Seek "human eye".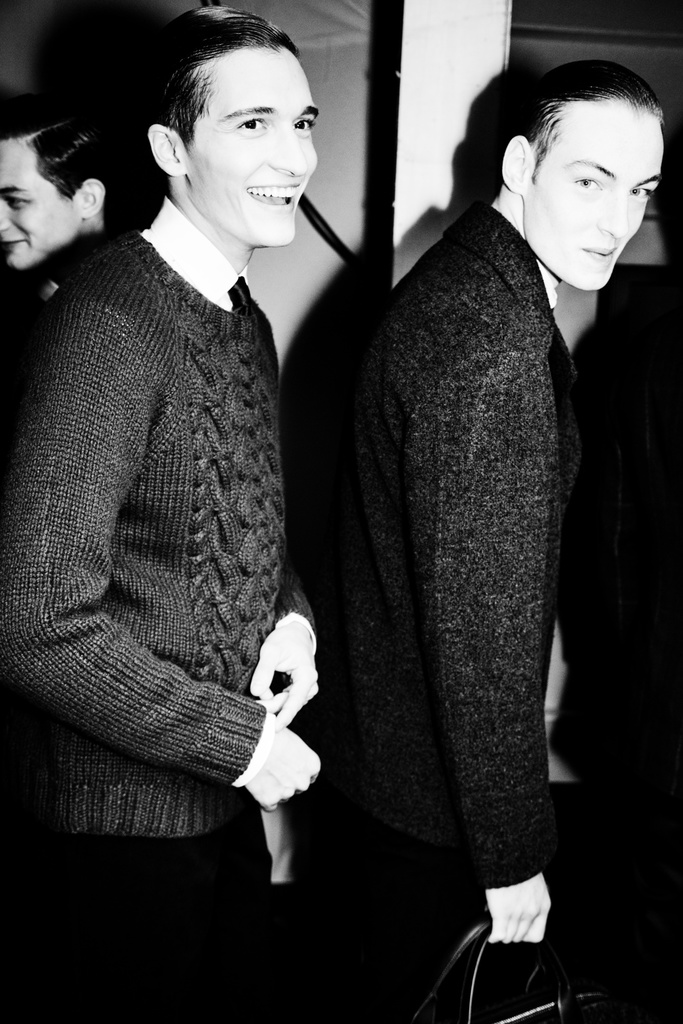
[x1=233, y1=113, x2=264, y2=133].
